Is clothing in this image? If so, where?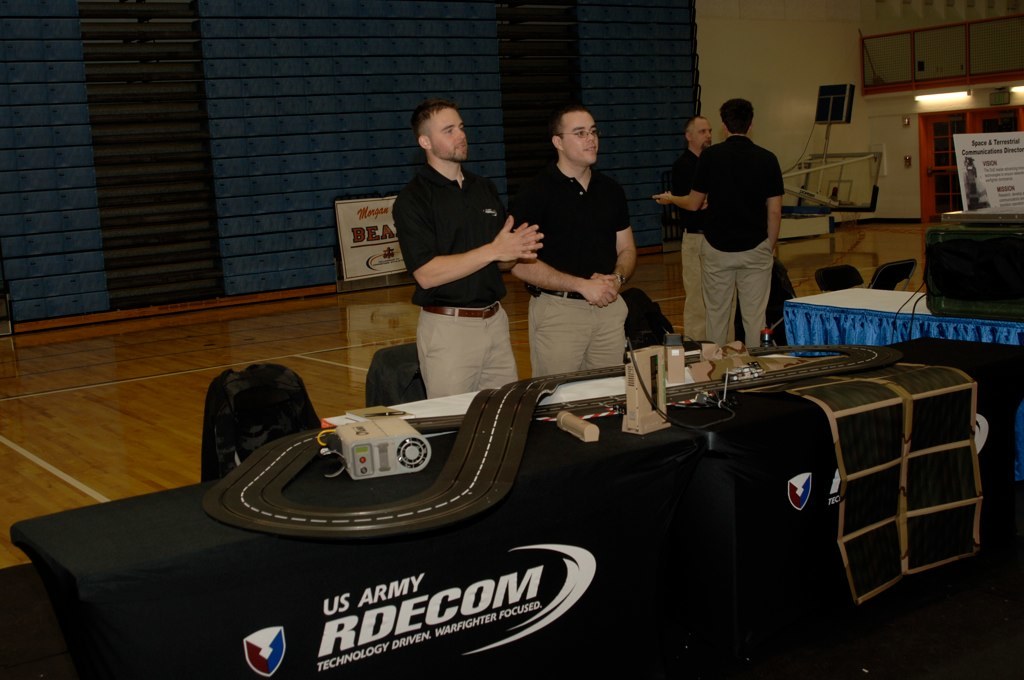
Yes, at bbox=(528, 154, 629, 378).
